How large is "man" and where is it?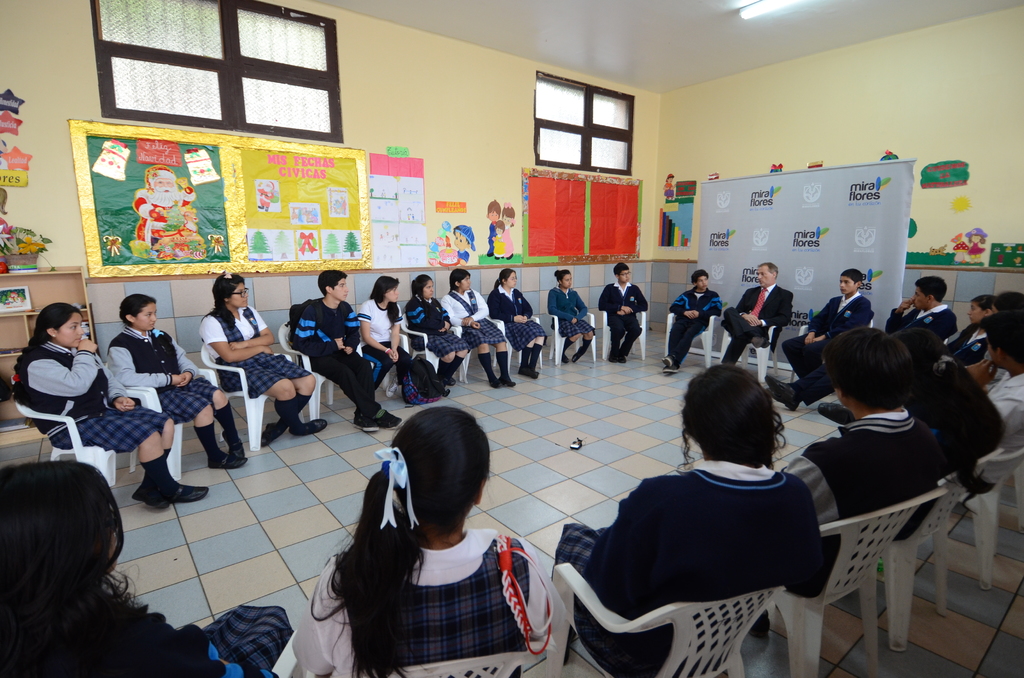
Bounding box: rect(280, 261, 401, 446).
